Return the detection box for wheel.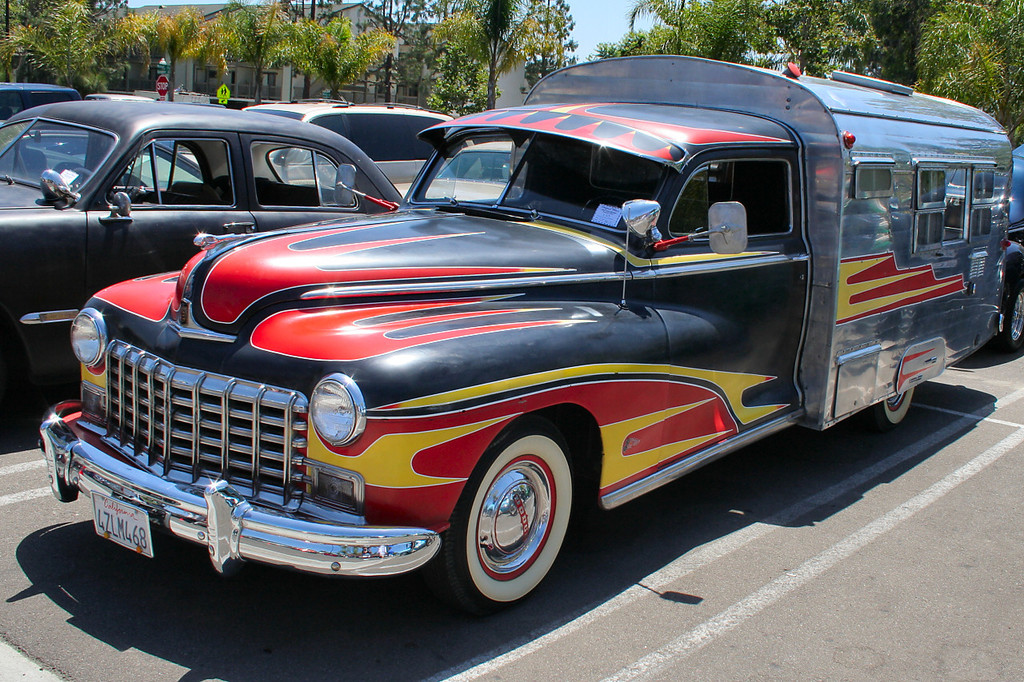
BBox(448, 434, 577, 607).
